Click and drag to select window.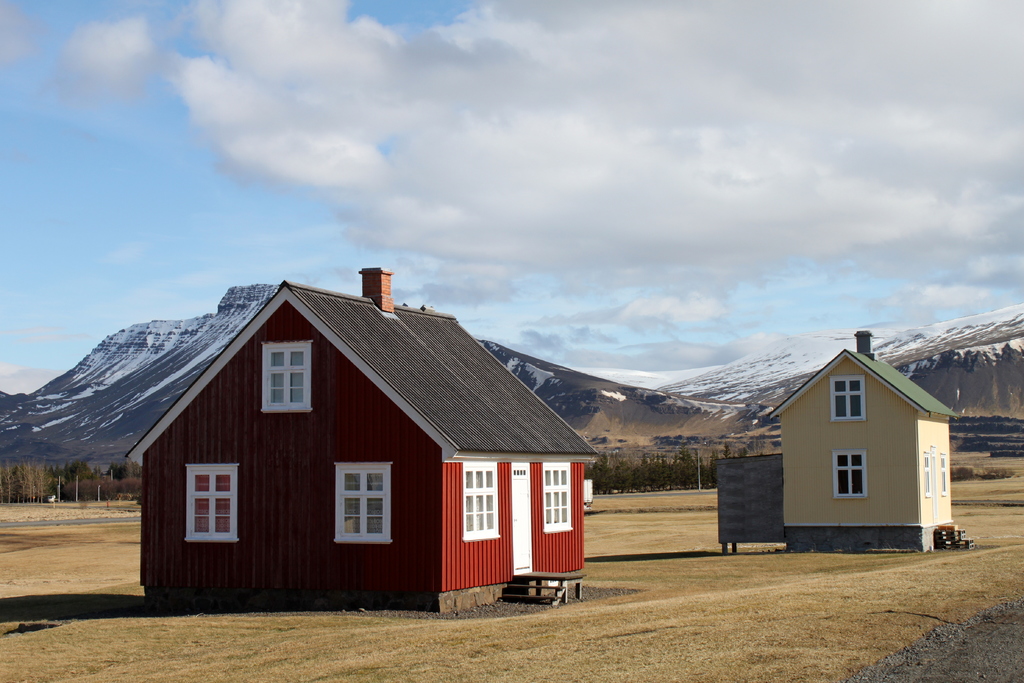
Selection: bbox=[831, 377, 867, 419].
